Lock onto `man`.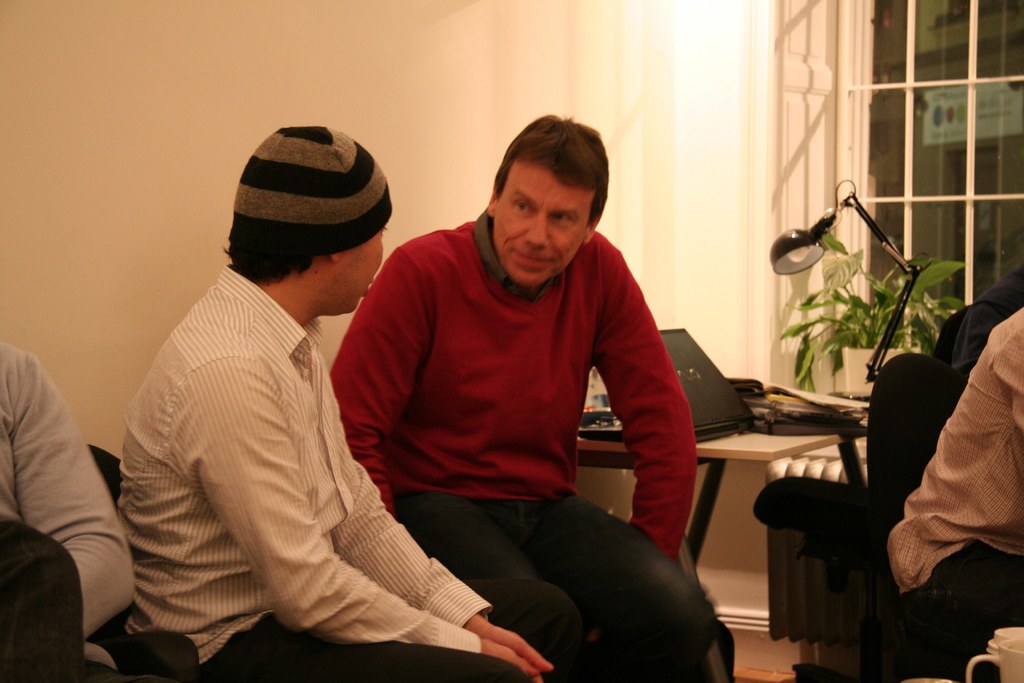
Locked: 888:304:1023:682.
